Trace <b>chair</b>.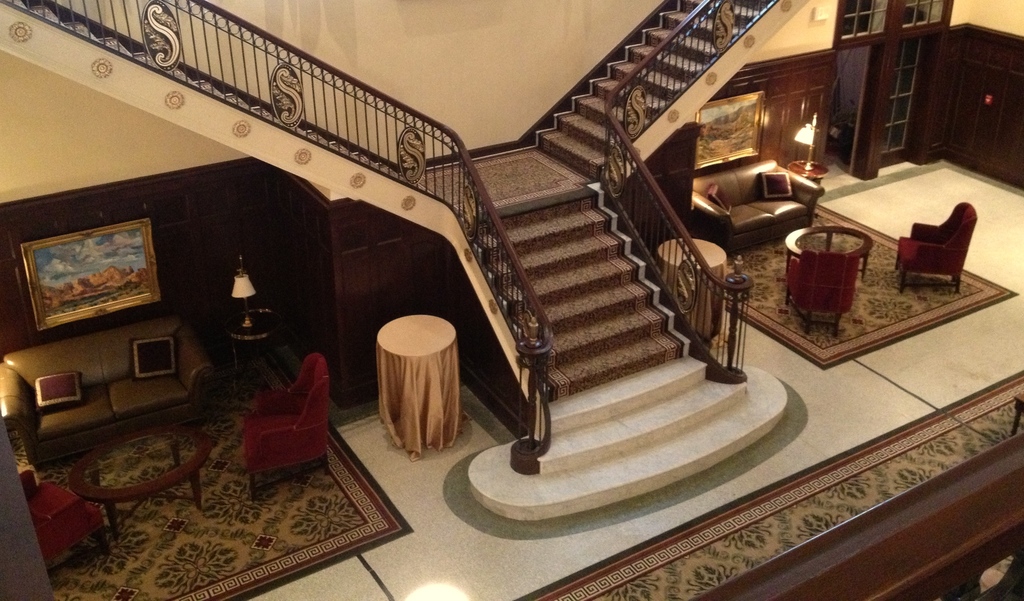
Traced to (left=234, top=351, right=335, bottom=501).
